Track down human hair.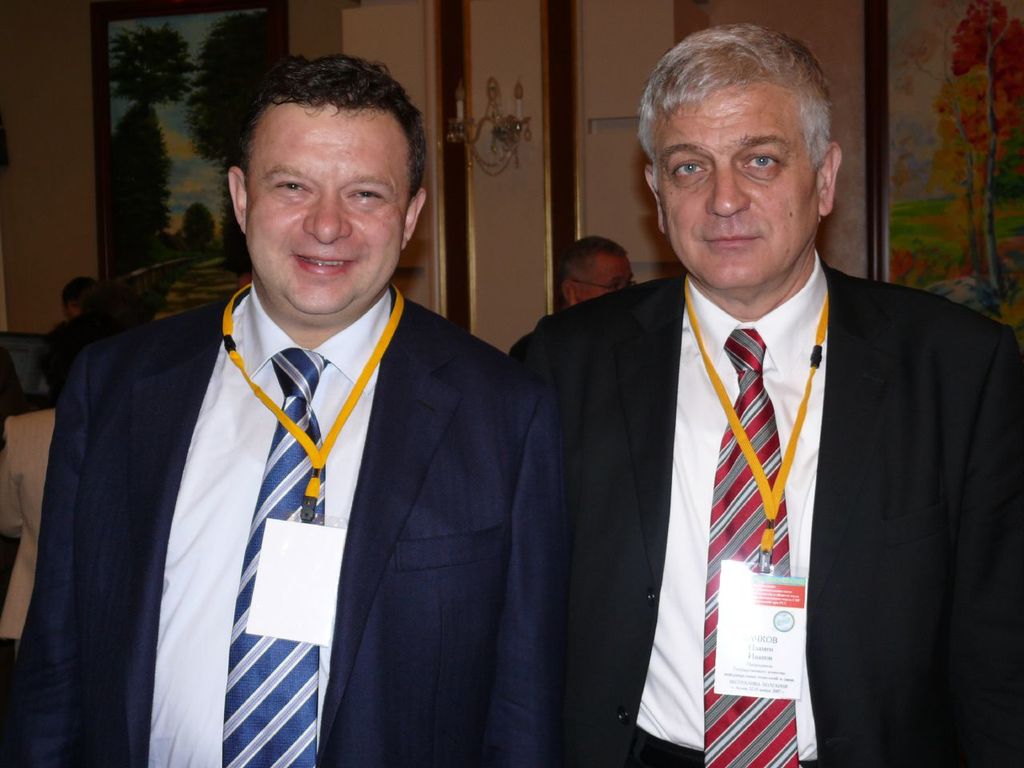
Tracked to bbox=(61, 275, 102, 307).
